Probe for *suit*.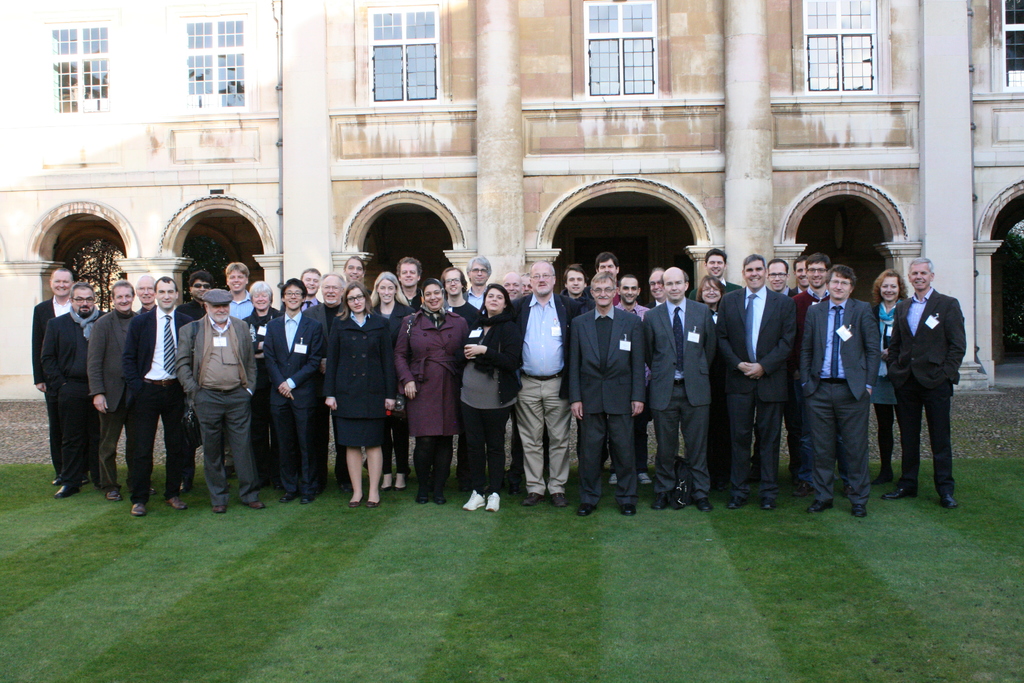
Probe result: [125,302,195,504].
